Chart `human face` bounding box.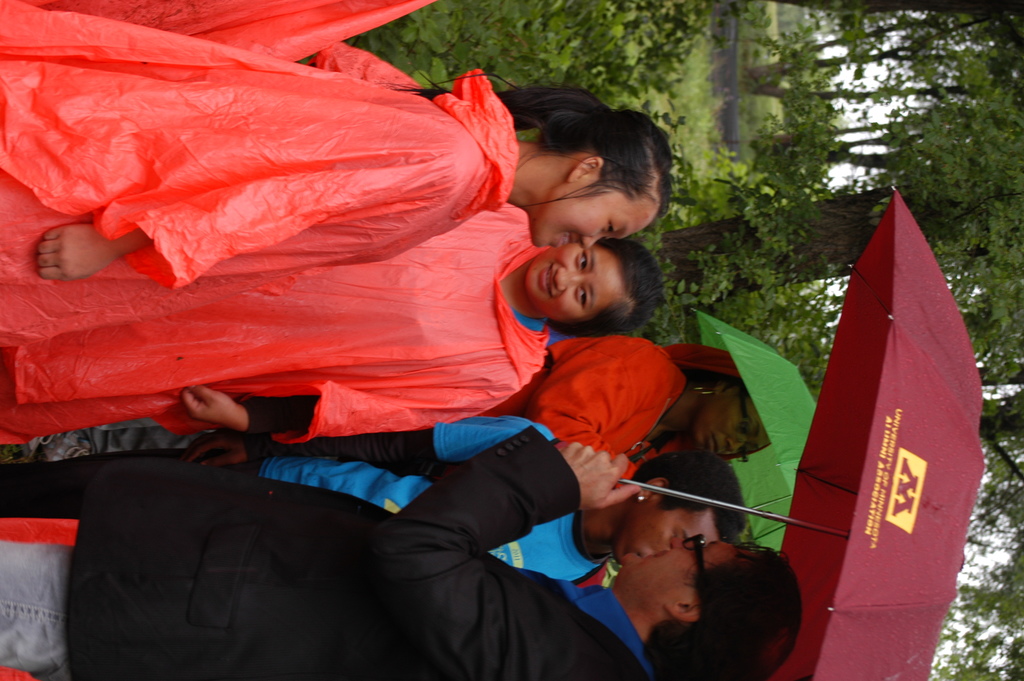
Charted: [612, 511, 719, 555].
